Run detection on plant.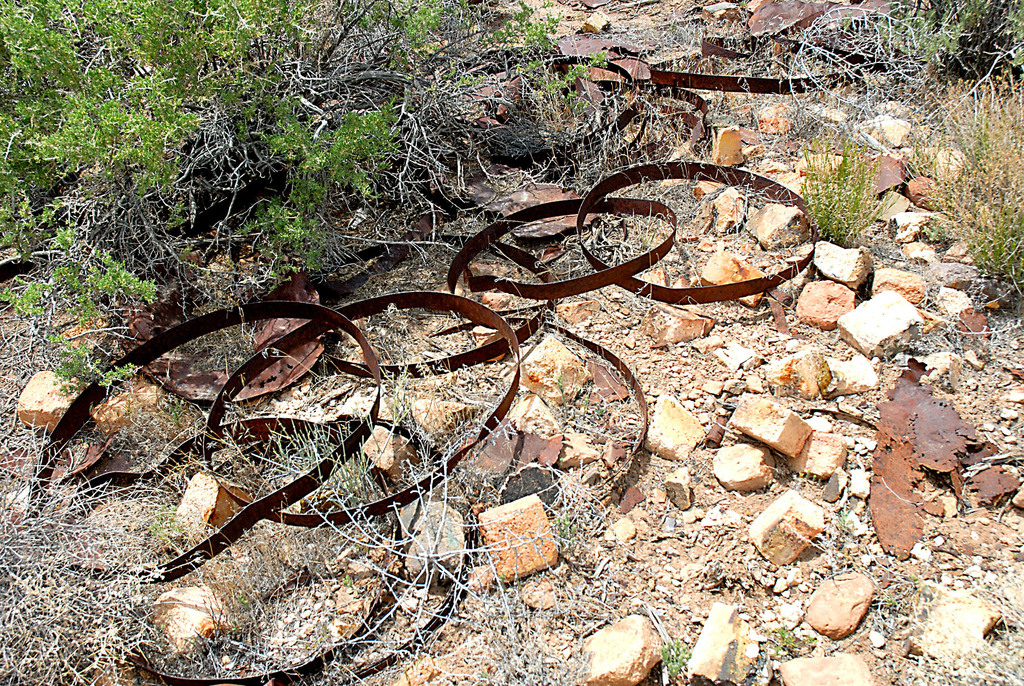
Result: detection(785, 3, 925, 124).
